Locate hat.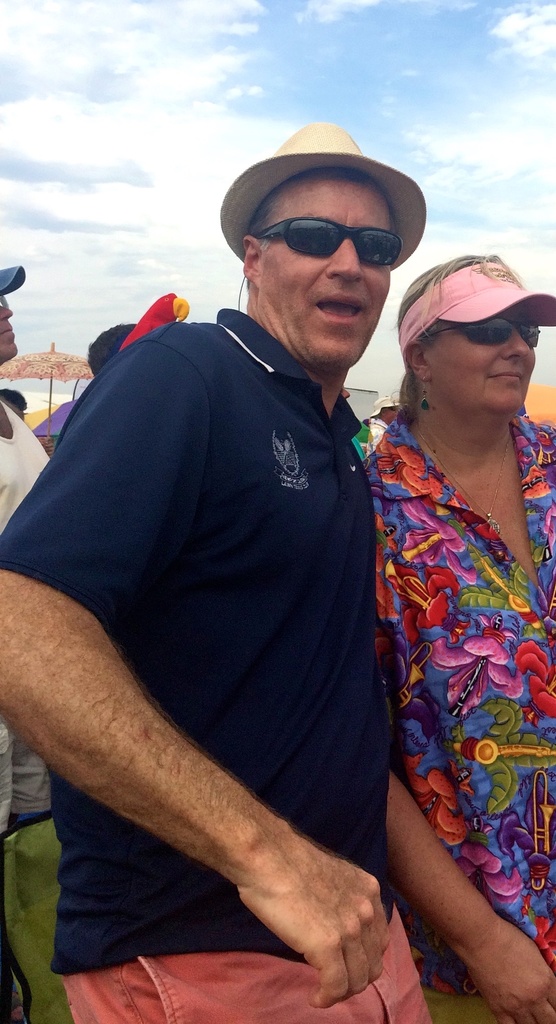
Bounding box: 218/116/426/273.
